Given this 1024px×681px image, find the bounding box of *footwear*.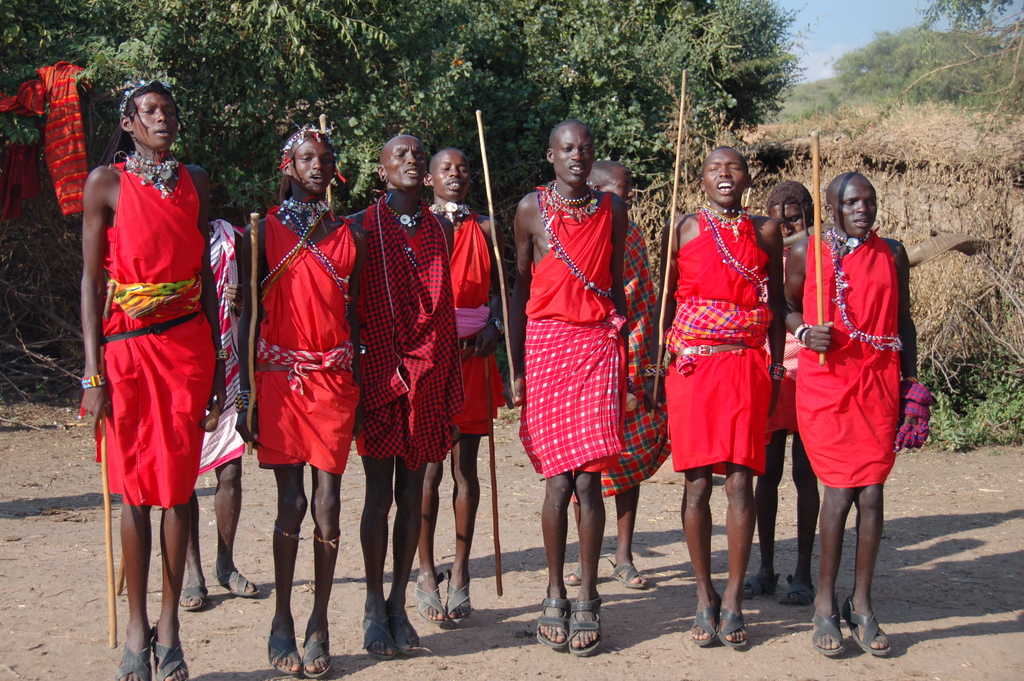
(left=808, top=608, right=845, bottom=660).
